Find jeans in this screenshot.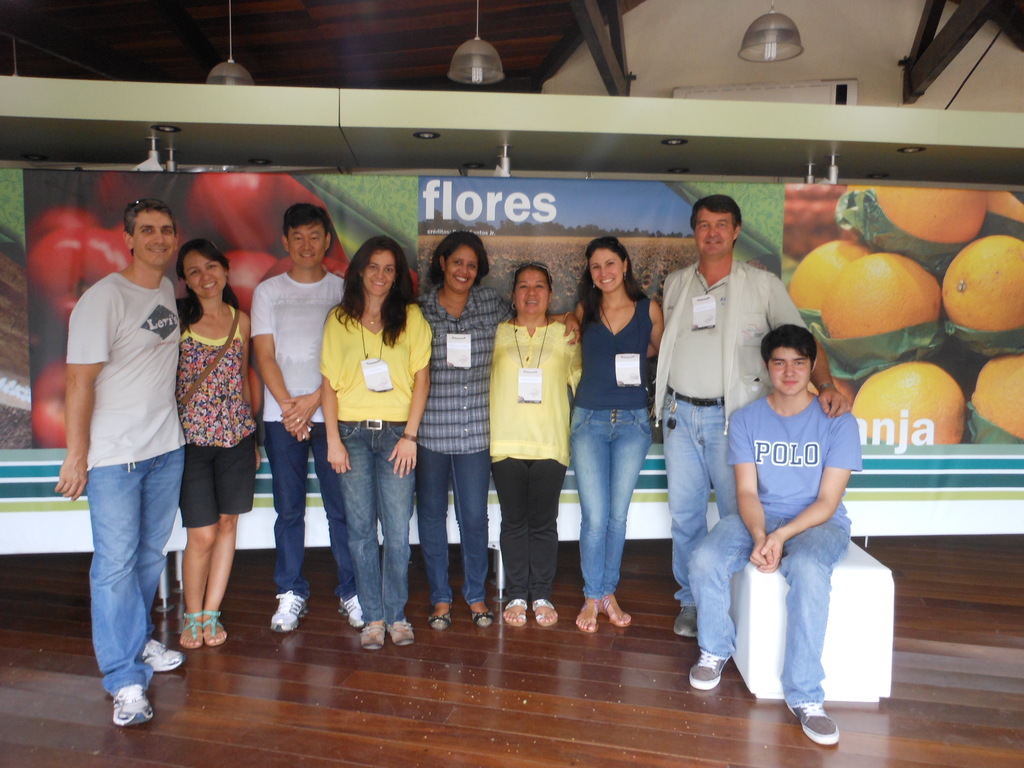
The bounding box for jeans is box(68, 442, 174, 719).
